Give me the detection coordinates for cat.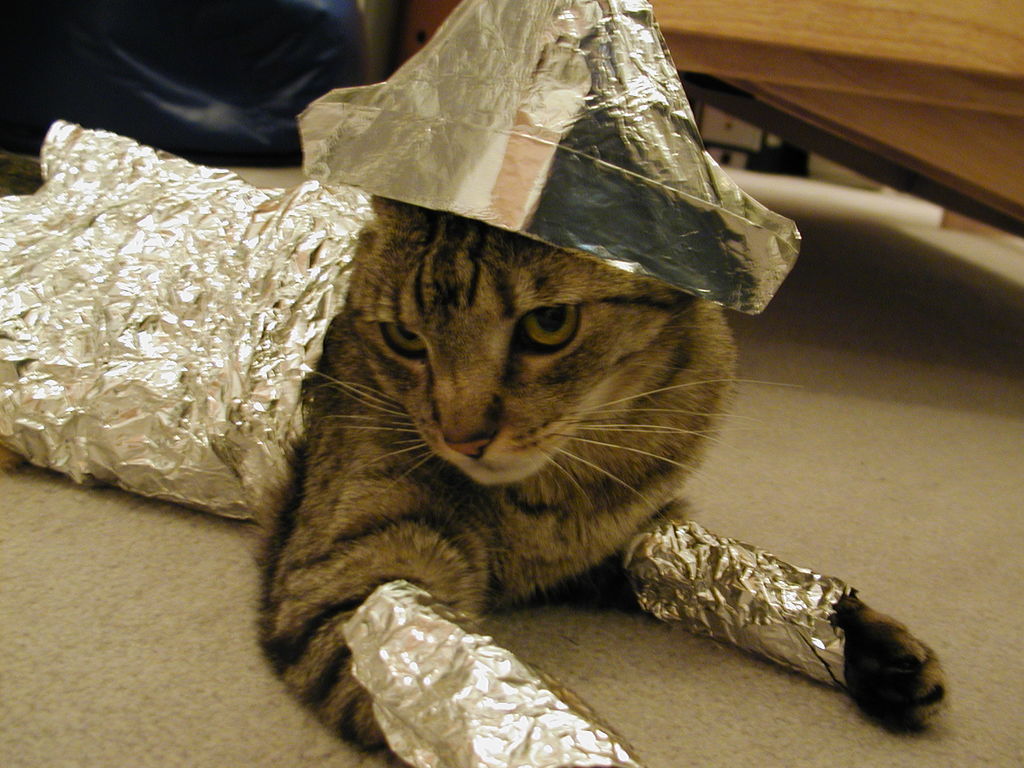
0 0 947 767.
